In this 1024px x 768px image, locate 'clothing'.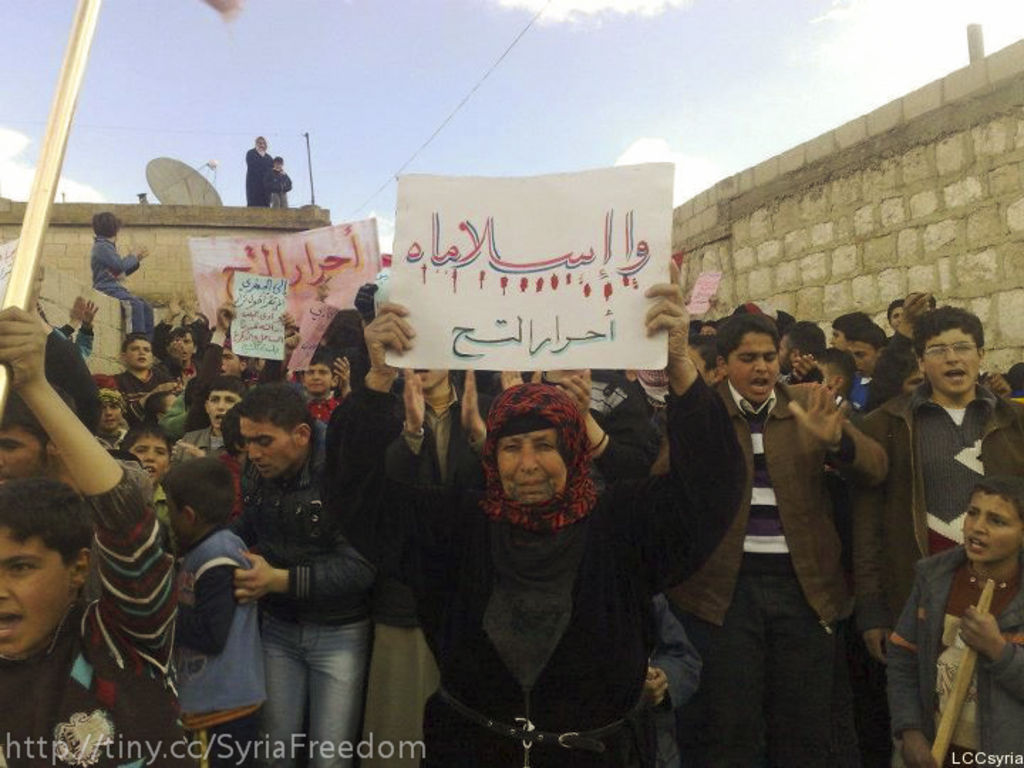
Bounding box: 145 479 178 549.
